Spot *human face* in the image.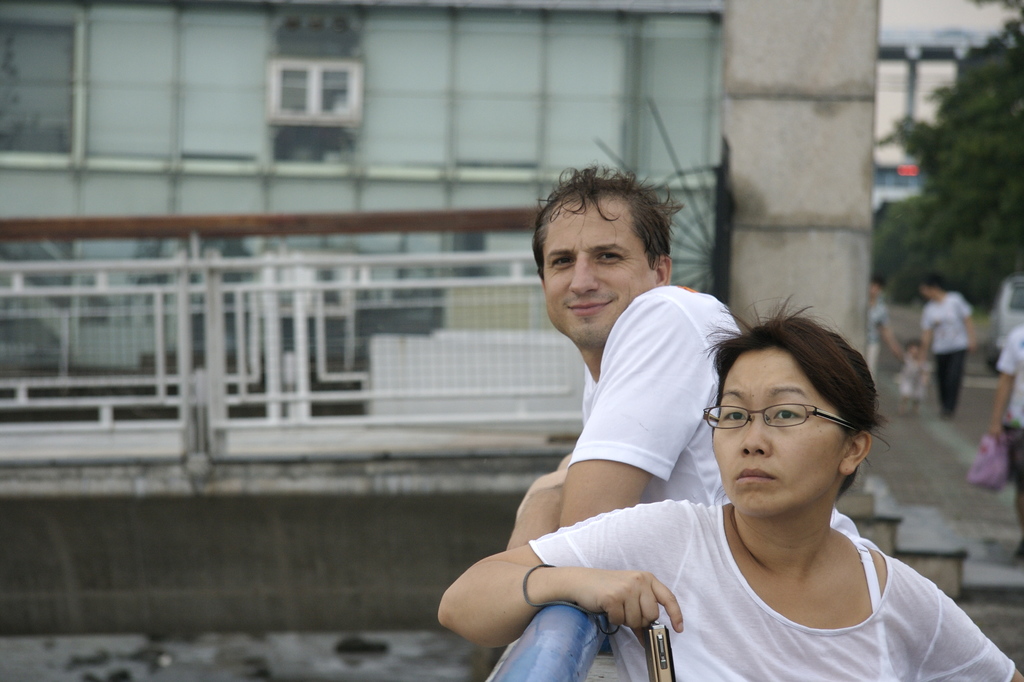
*human face* found at BBox(543, 193, 656, 347).
